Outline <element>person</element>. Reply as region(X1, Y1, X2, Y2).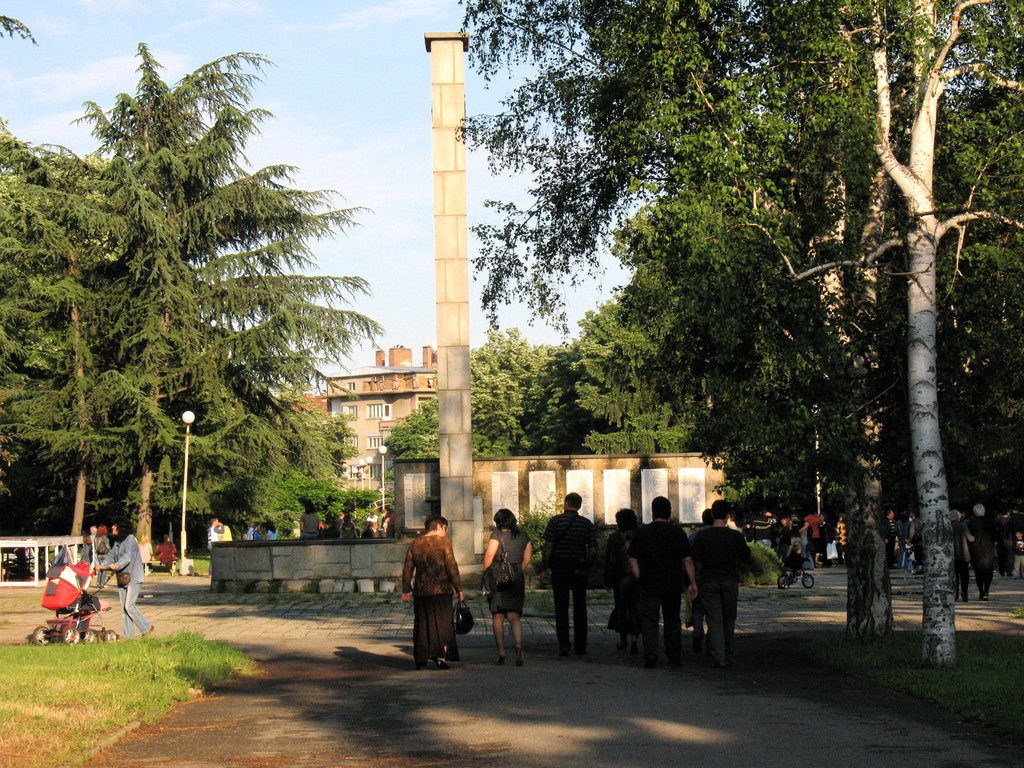
region(271, 527, 282, 540).
